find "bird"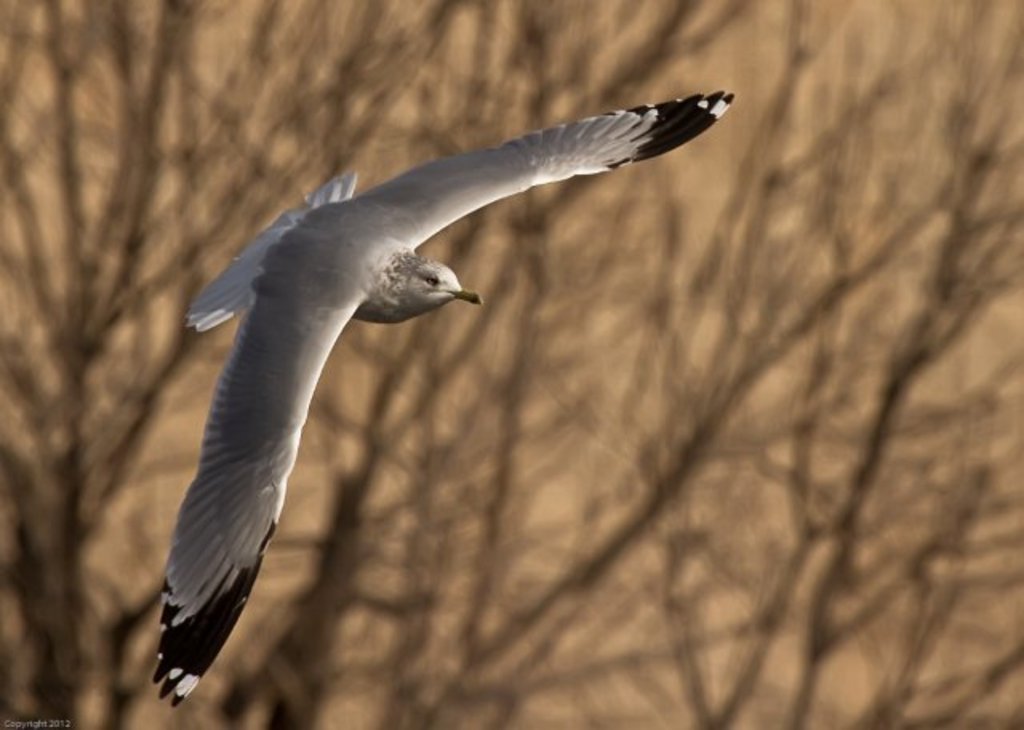
box(174, 104, 754, 706)
